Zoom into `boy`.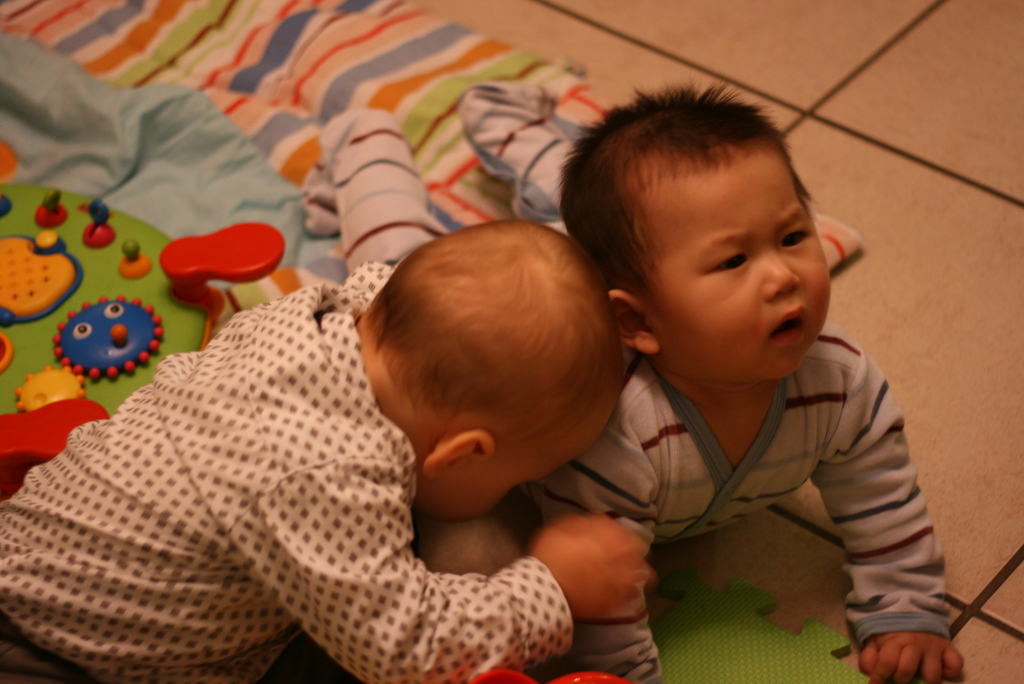
Zoom target: [0,214,649,683].
